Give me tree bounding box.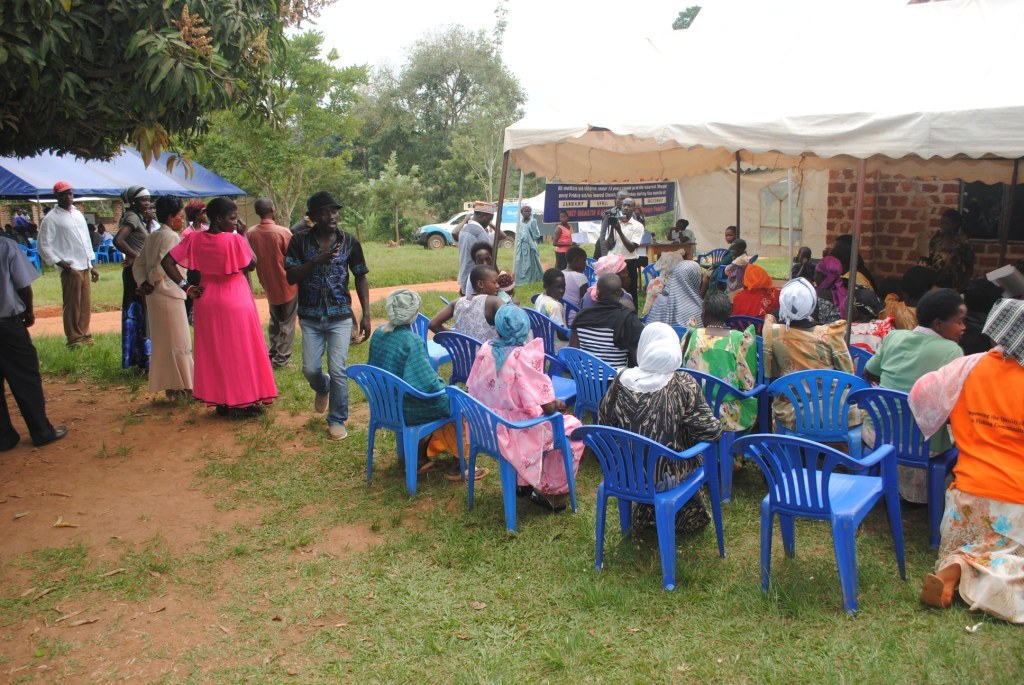
<bbox>266, 160, 379, 246</bbox>.
